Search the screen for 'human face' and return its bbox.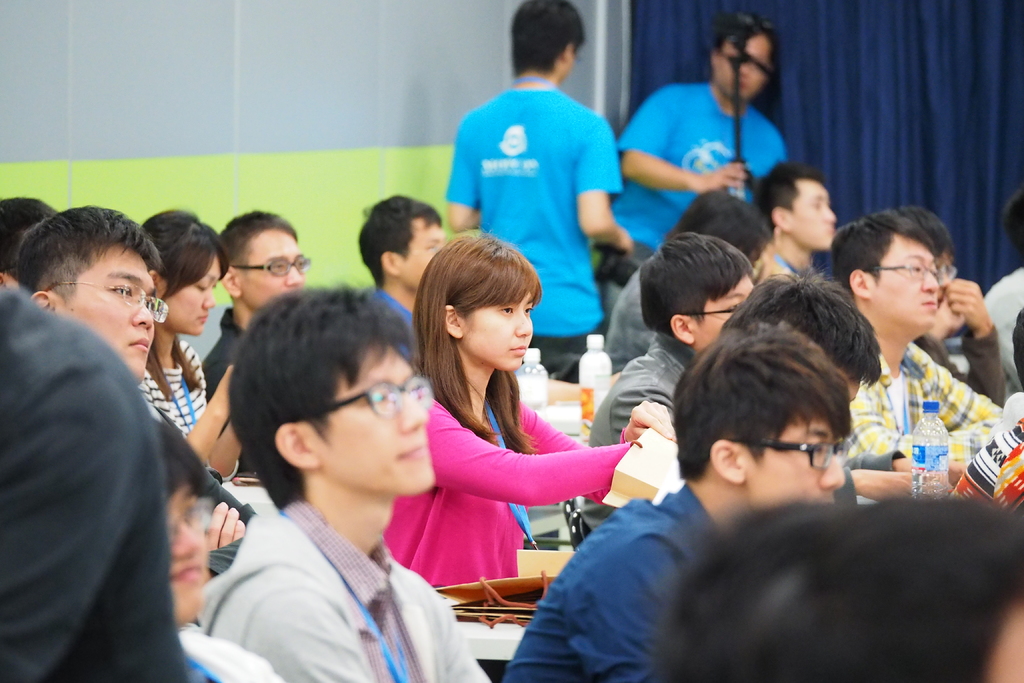
Found: BBox(239, 231, 300, 308).
